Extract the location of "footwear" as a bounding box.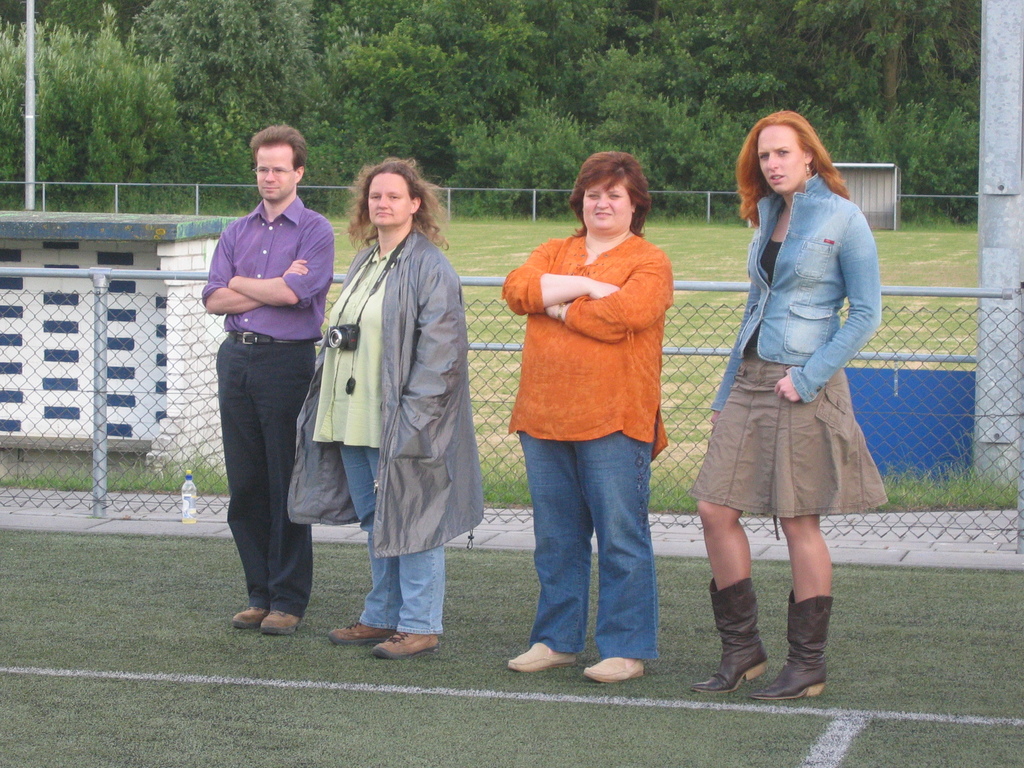
510, 640, 579, 672.
